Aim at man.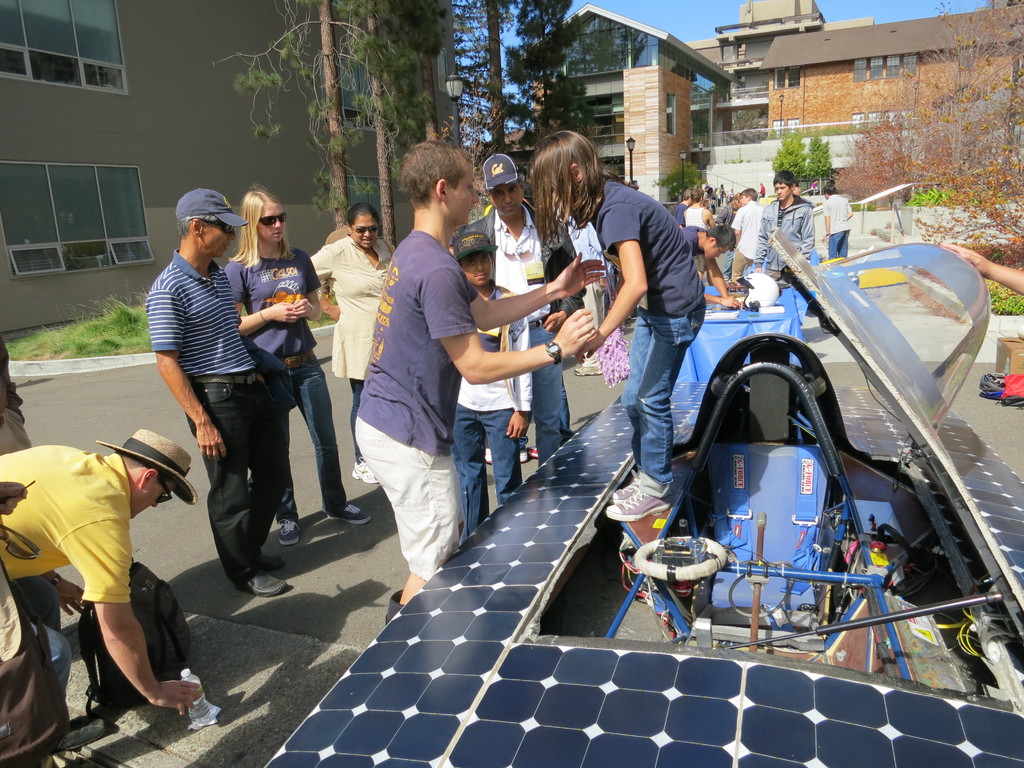
Aimed at 726, 189, 767, 280.
